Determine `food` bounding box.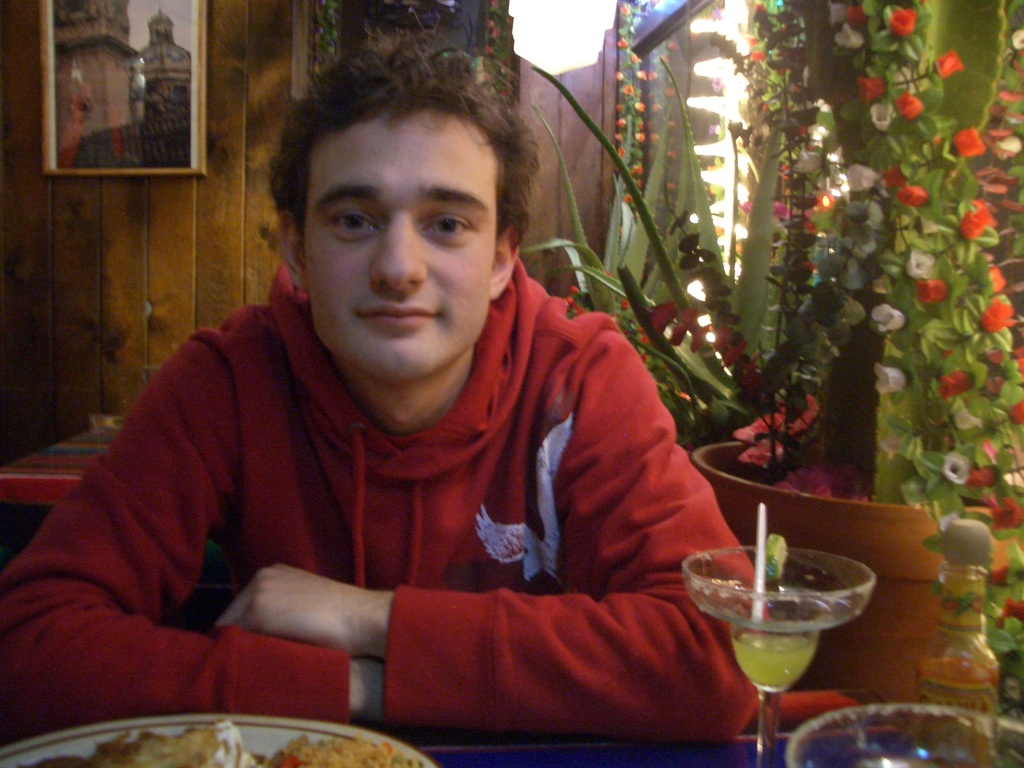
Determined: box(16, 713, 409, 767).
